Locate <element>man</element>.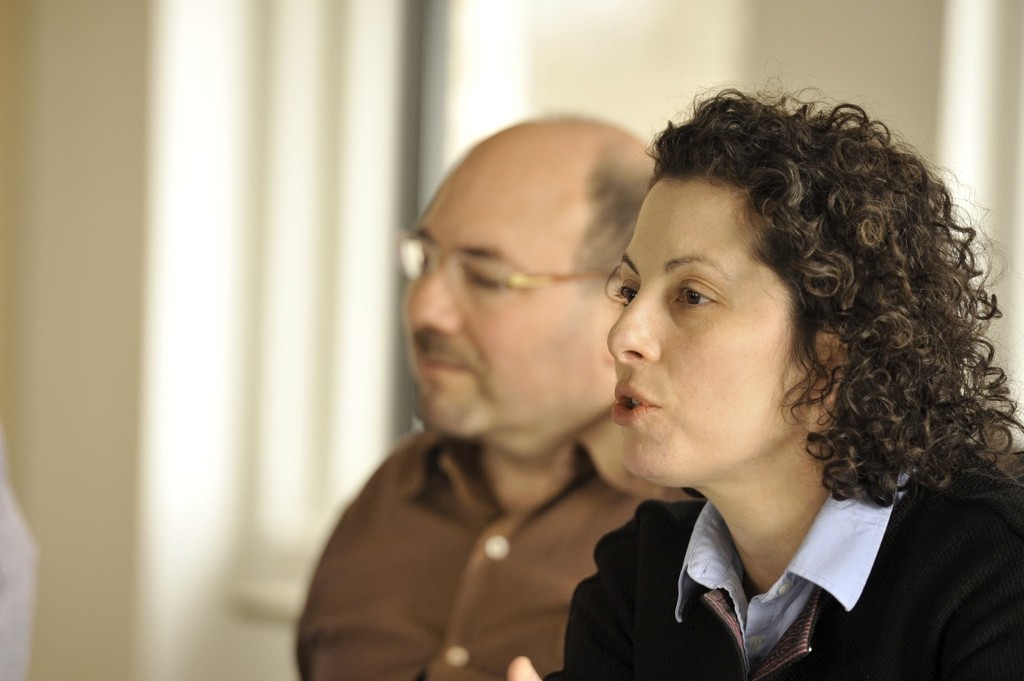
Bounding box: [x1=274, y1=119, x2=718, y2=680].
